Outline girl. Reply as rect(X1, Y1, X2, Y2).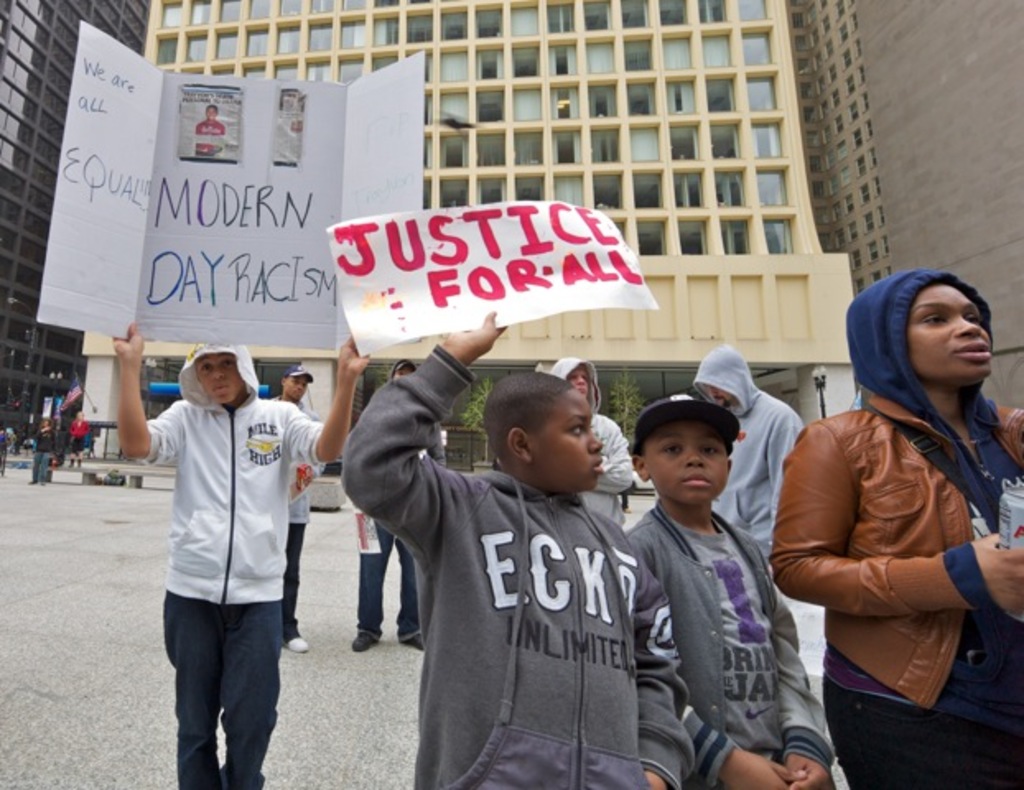
rect(772, 272, 1022, 788).
